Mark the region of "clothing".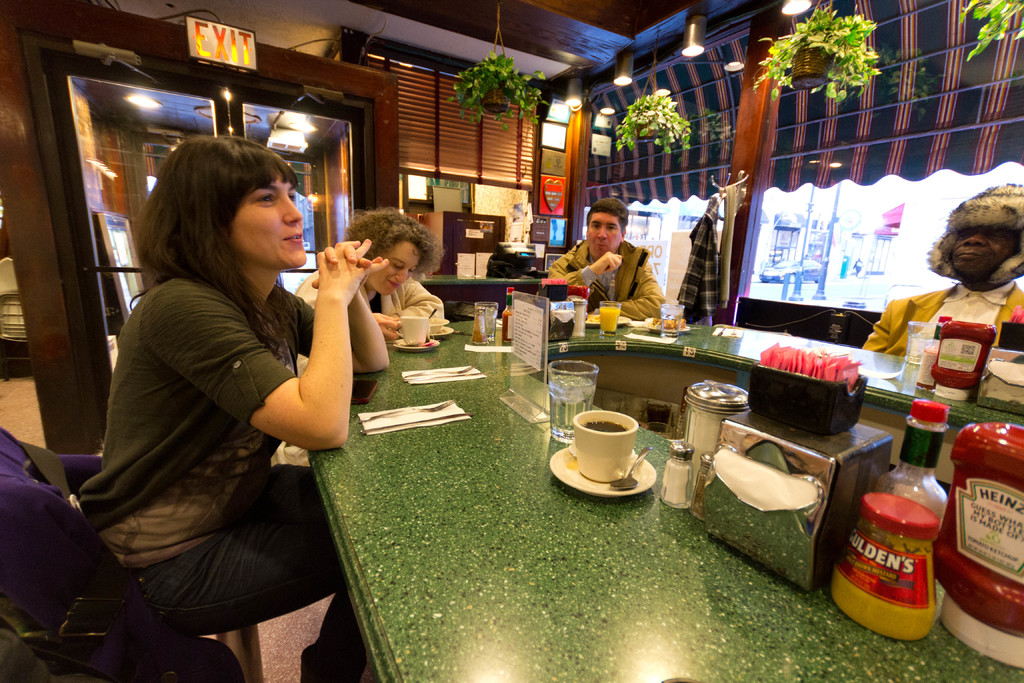
Region: 675/192/721/314.
